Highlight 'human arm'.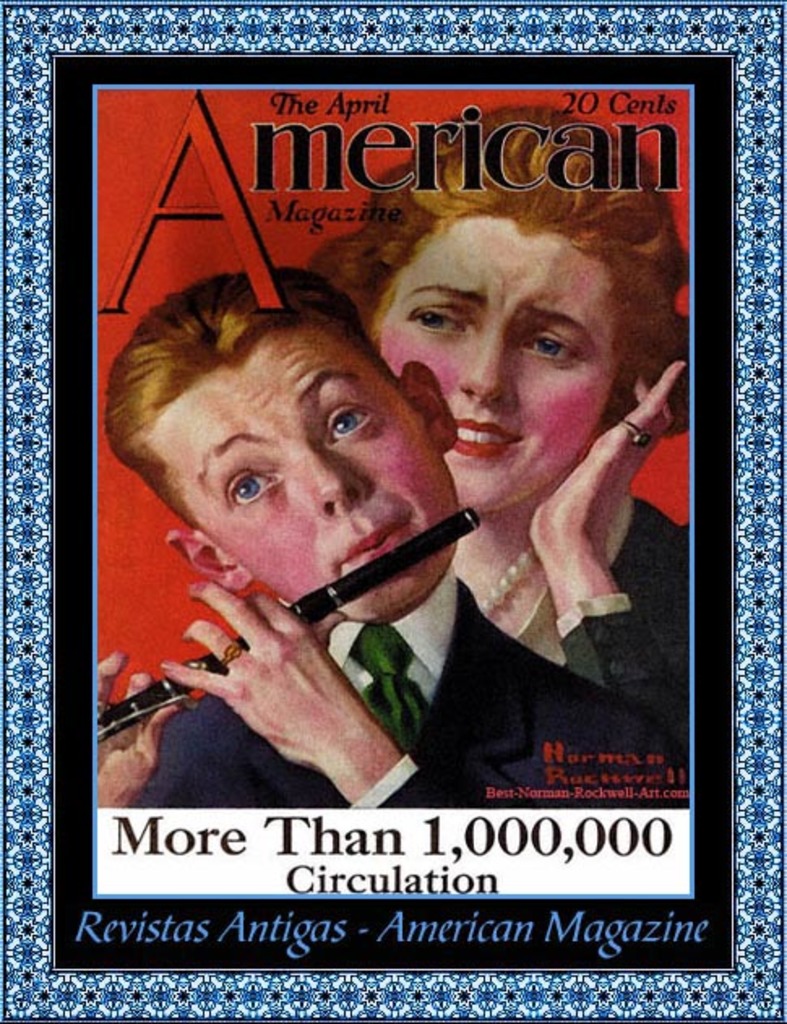
Highlighted region: <box>91,643,180,811</box>.
